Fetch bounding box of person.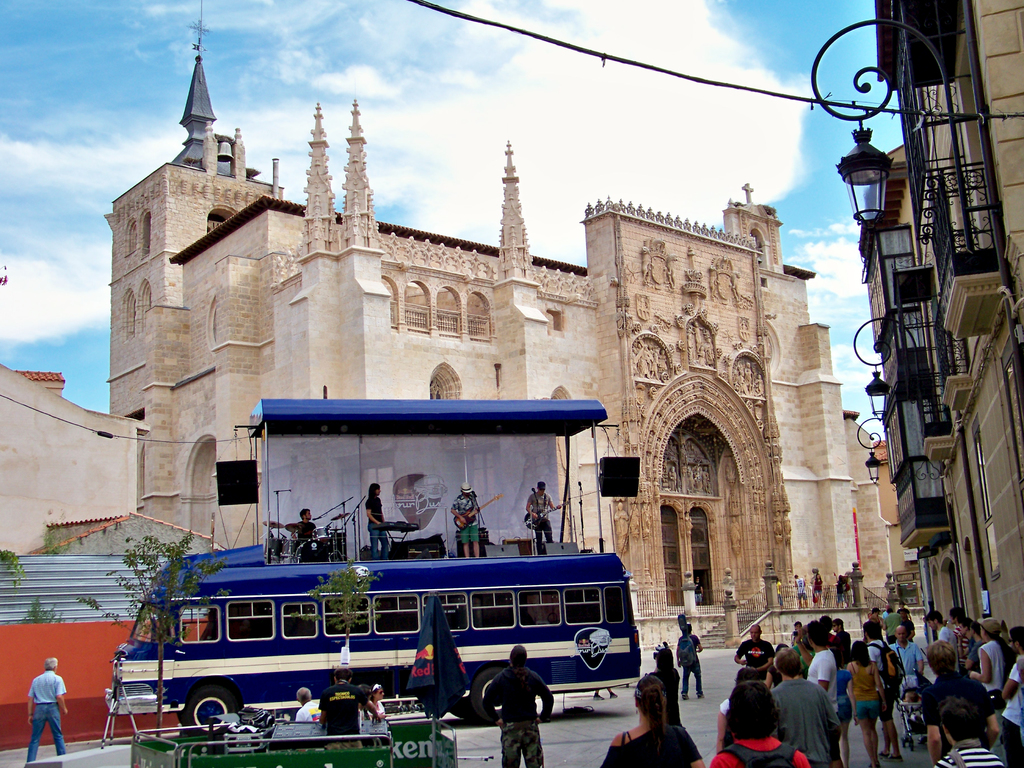
Bbox: <box>835,571,851,610</box>.
